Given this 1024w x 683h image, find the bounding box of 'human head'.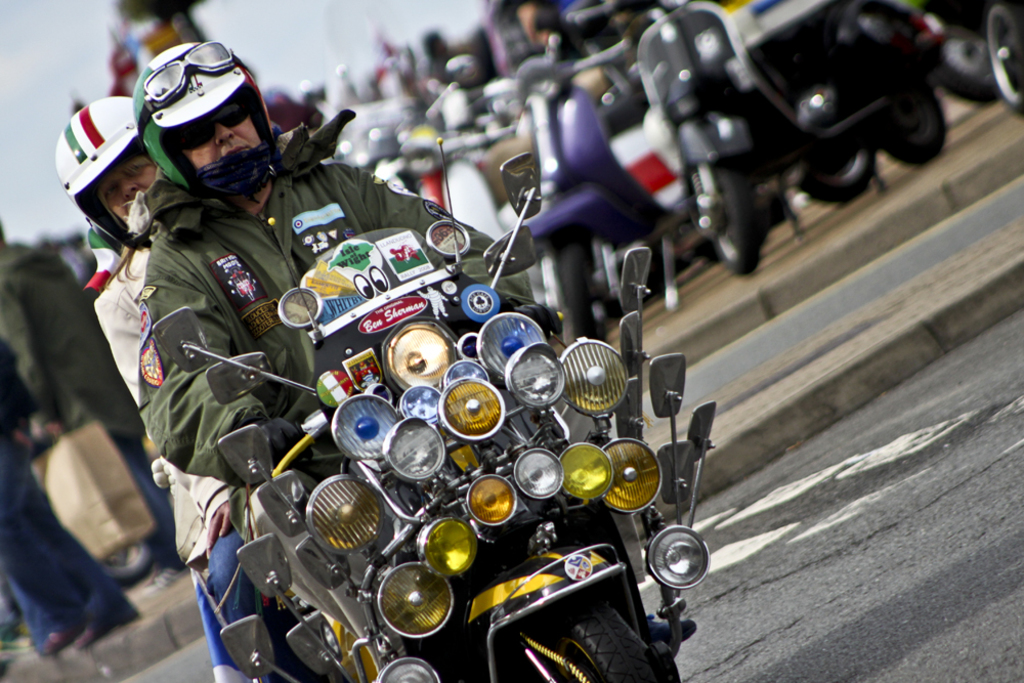
rect(55, 95, 163, 247).
